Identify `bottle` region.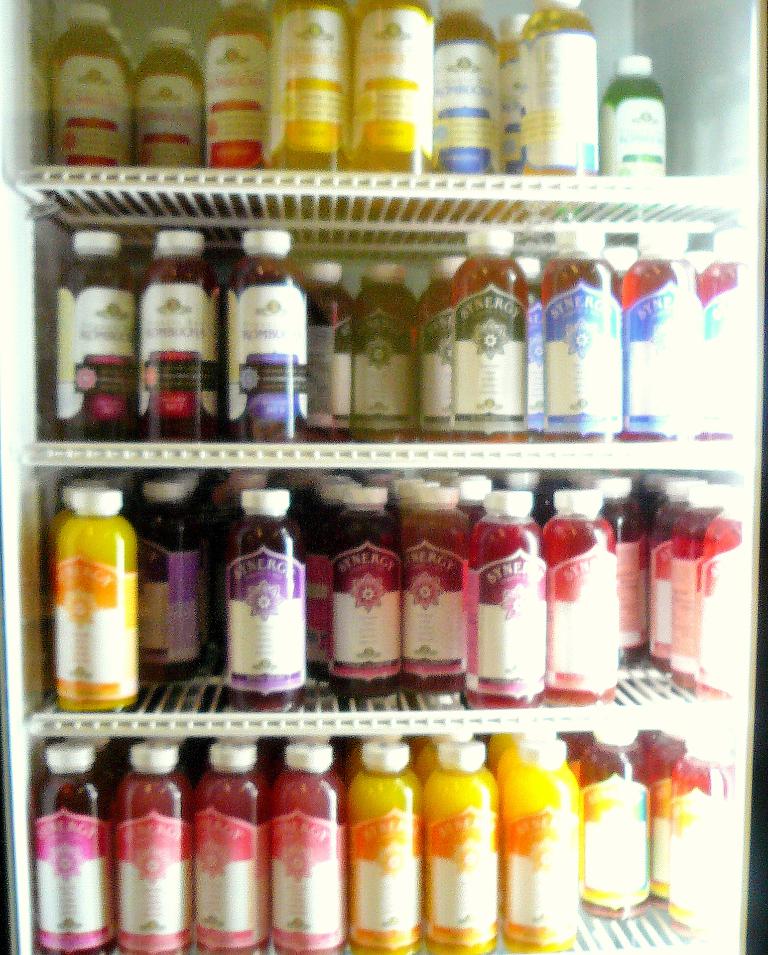
Region: Rect(202, 462, 279, 668).
